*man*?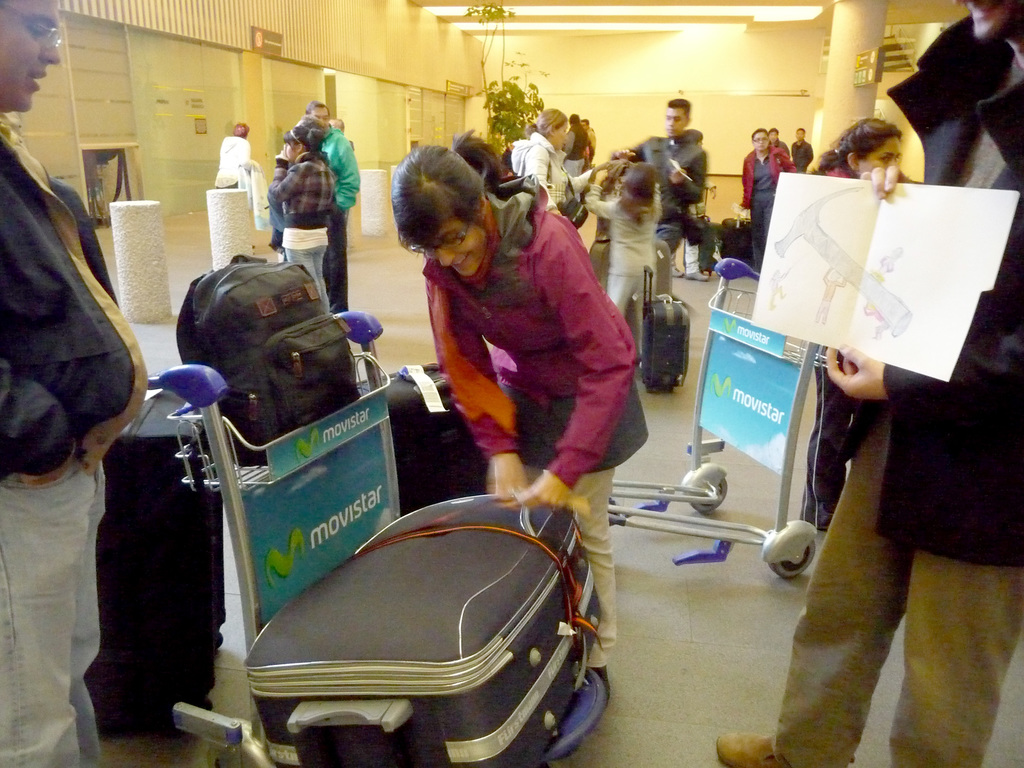
[298, 104, 360, 302]
